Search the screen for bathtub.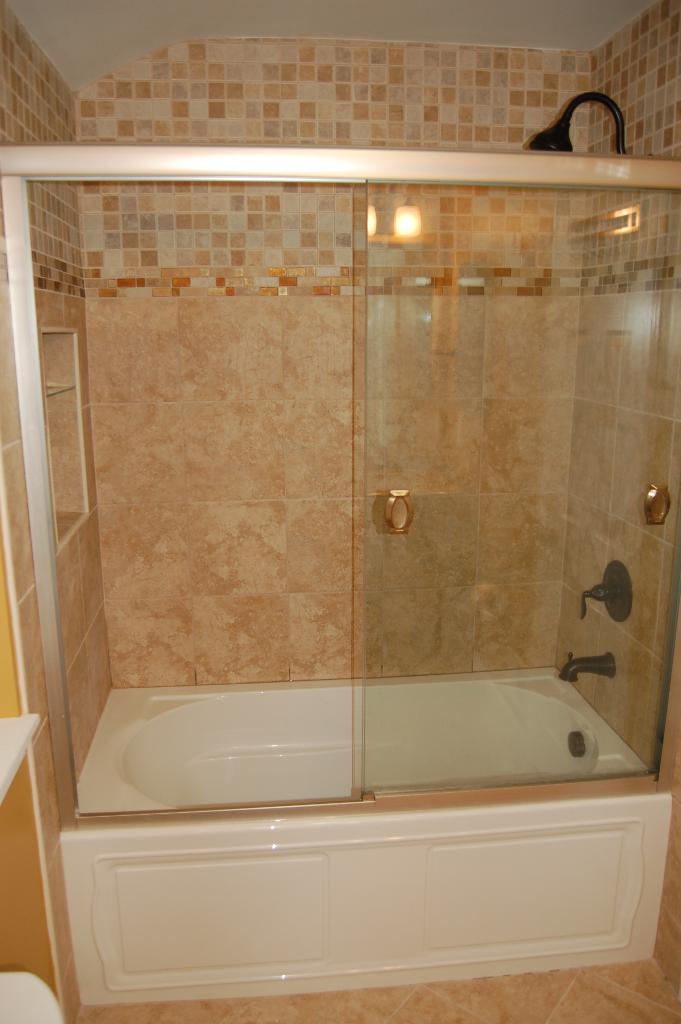
Found at {"left": 74, "top": 648, "right": 647, "bottom": 813}.
